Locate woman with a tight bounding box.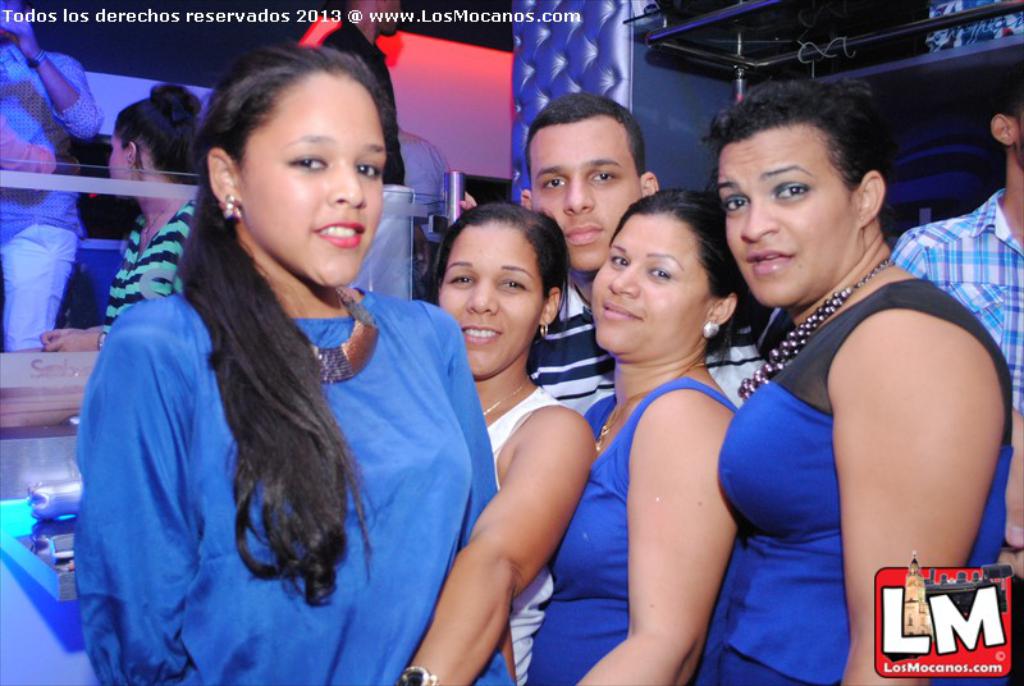
70,42,522,685.
